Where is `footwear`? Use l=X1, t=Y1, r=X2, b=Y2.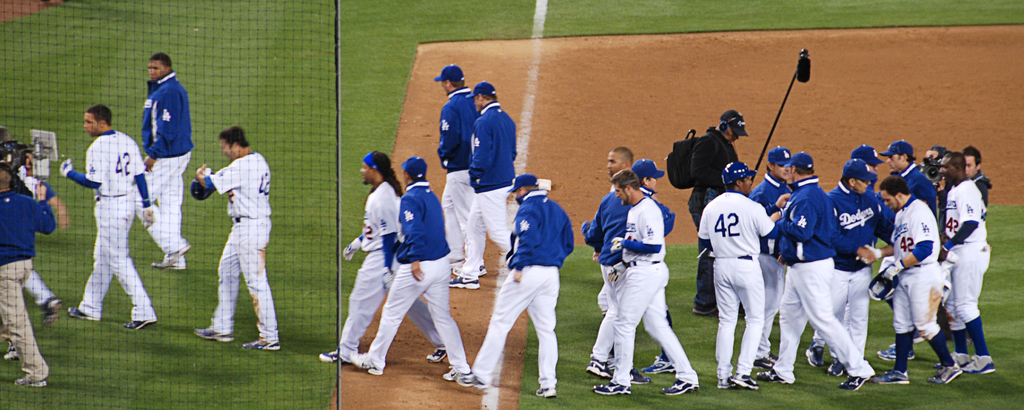
l=152, t=256, r=186, b=270.
